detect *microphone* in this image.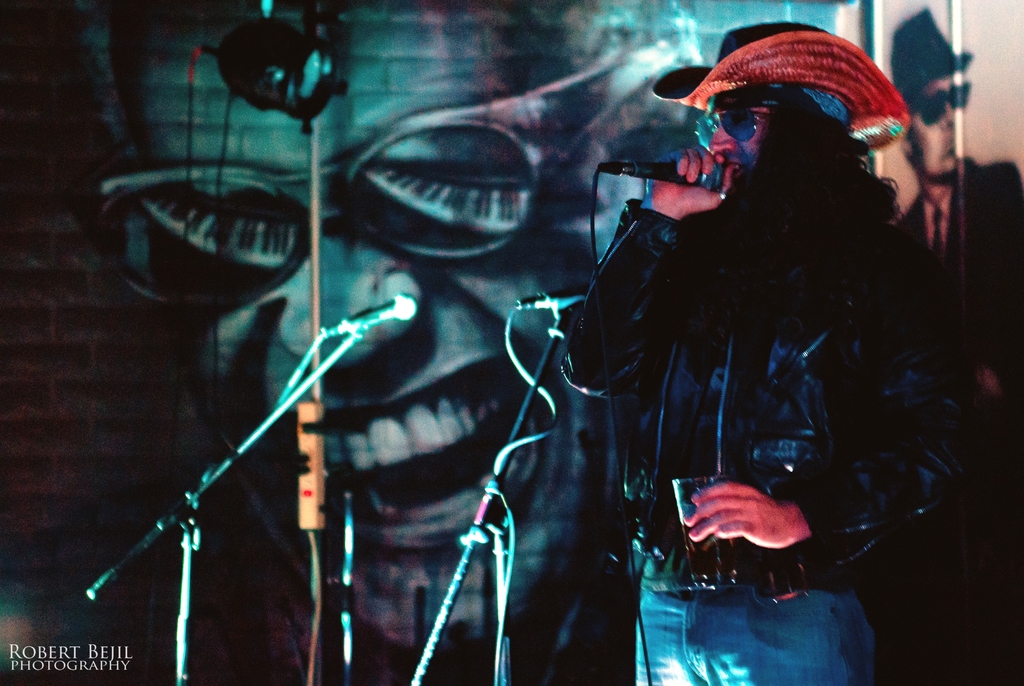
Detection: crop(315, 295, 417, 336).
